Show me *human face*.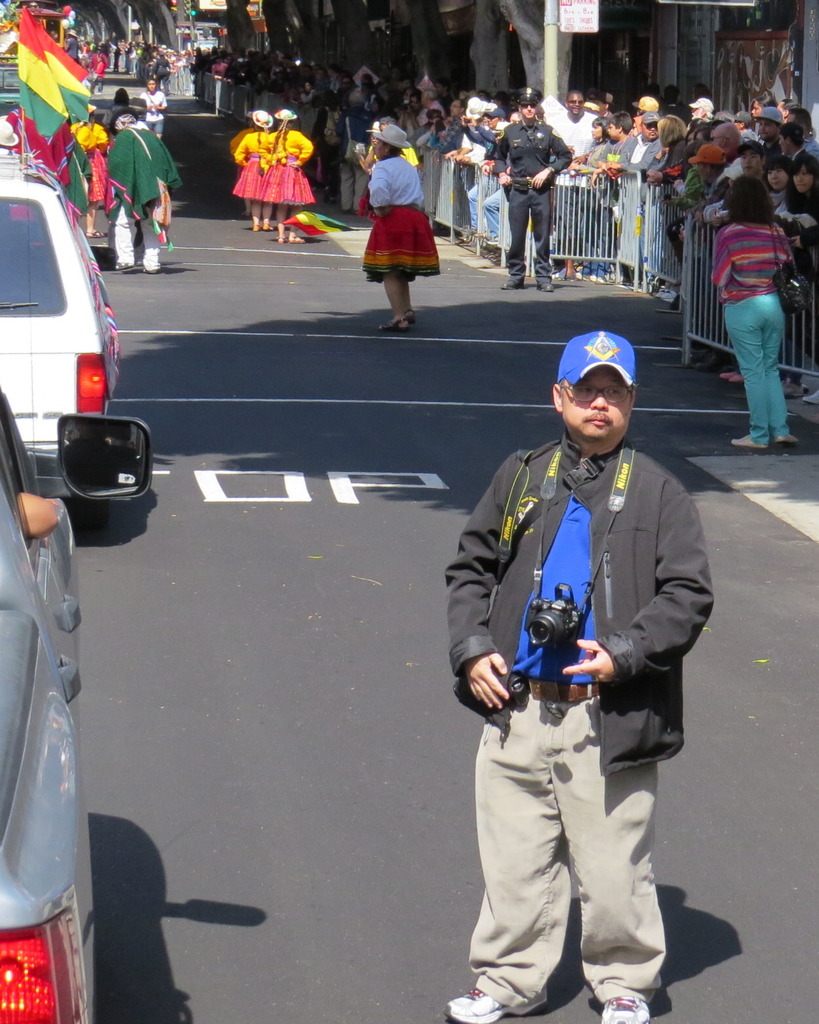
*human face* is here: <box>559,366,633,448</box>.
